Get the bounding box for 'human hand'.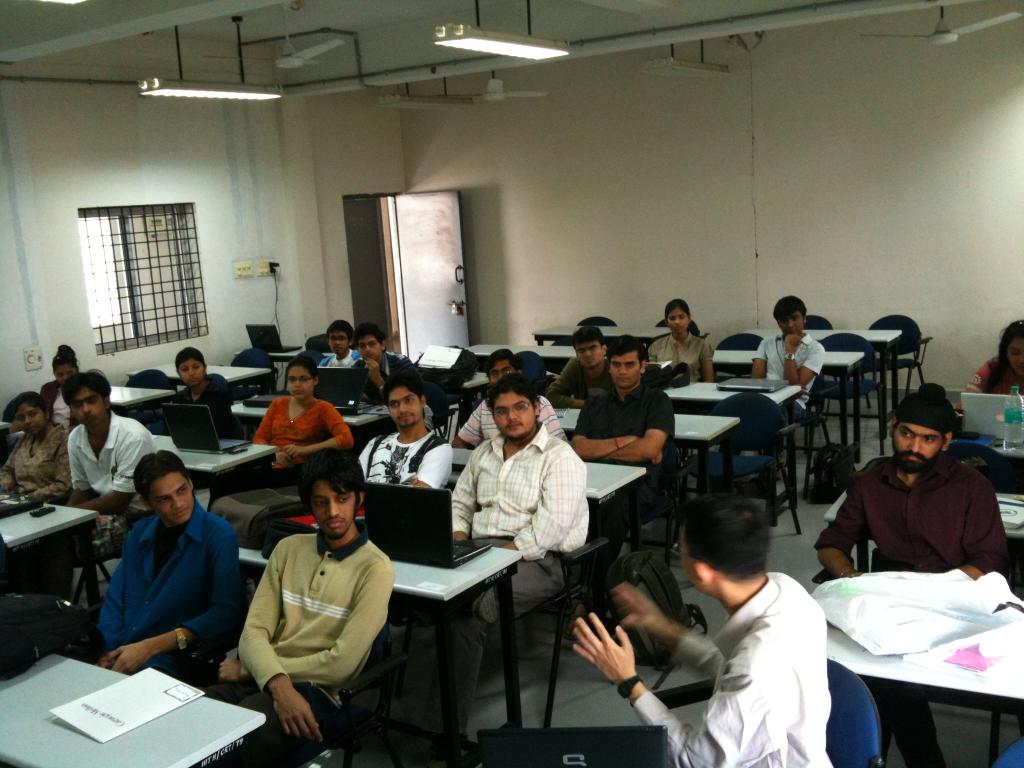
(left=275, top=687, right=324, bottom=746).
